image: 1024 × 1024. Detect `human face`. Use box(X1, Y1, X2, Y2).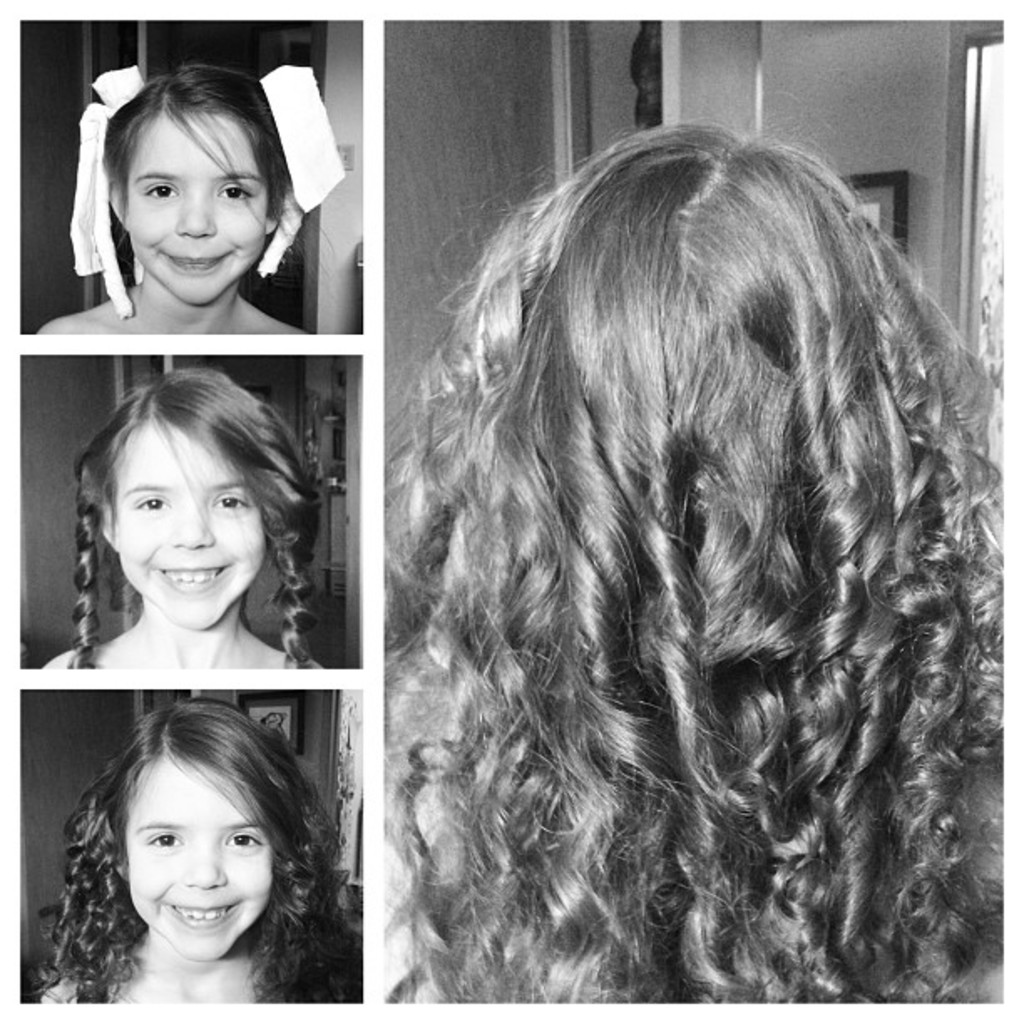
box(125, 115, 266, 308).
